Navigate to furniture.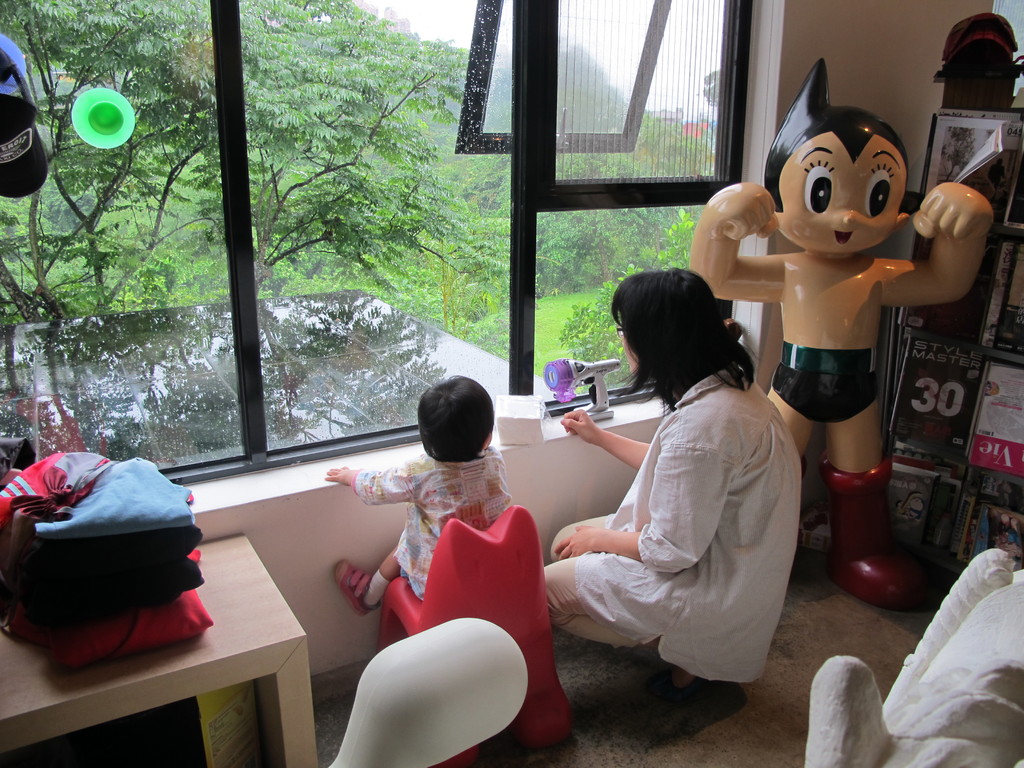
Navigation target: 380 507 572 767.
